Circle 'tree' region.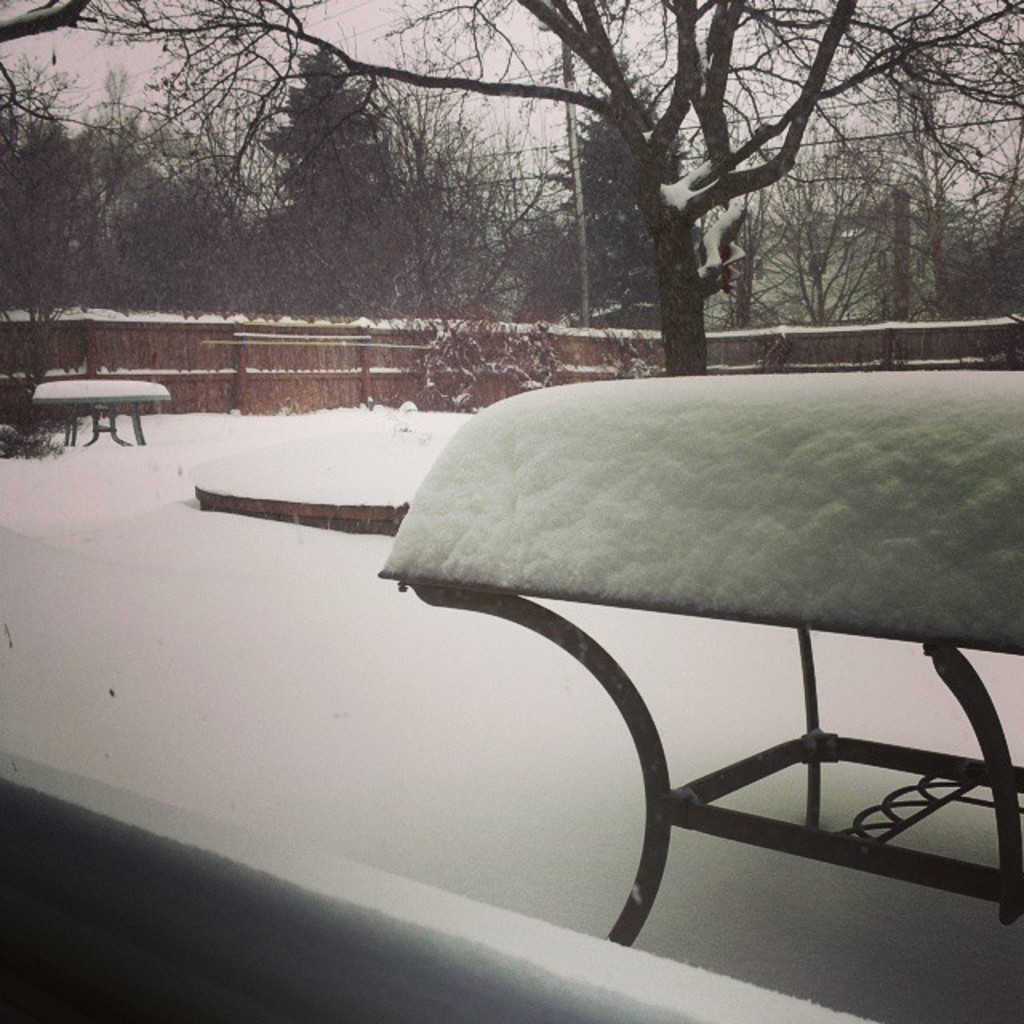
Region: [left=509, top=0, right=859, bottom=376].
